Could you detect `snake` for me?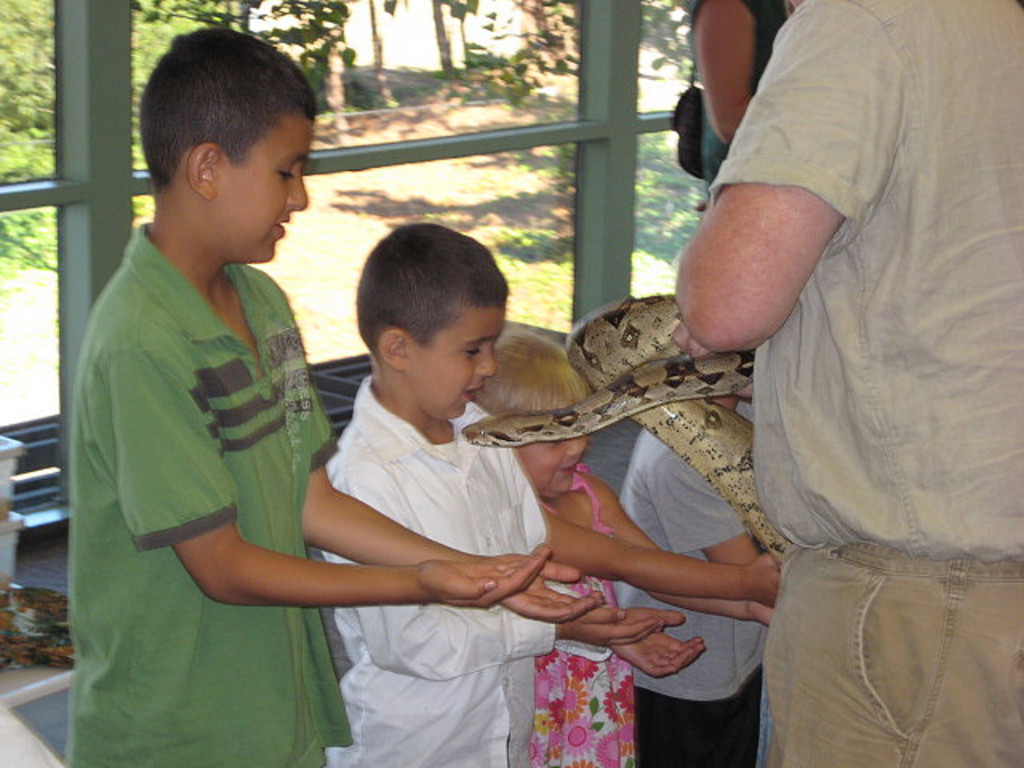
Detection result: [x1=464, y1=296, x2=789, y2=565].
